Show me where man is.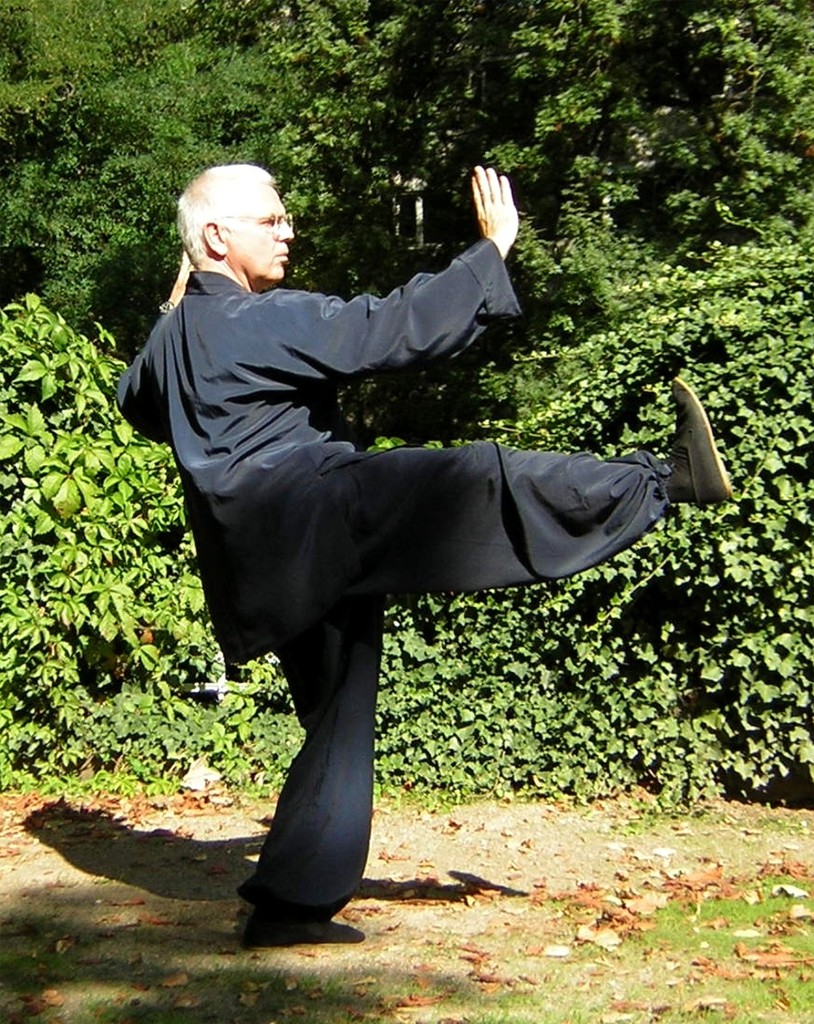
man is at <box>106,173,734,948</box>.
